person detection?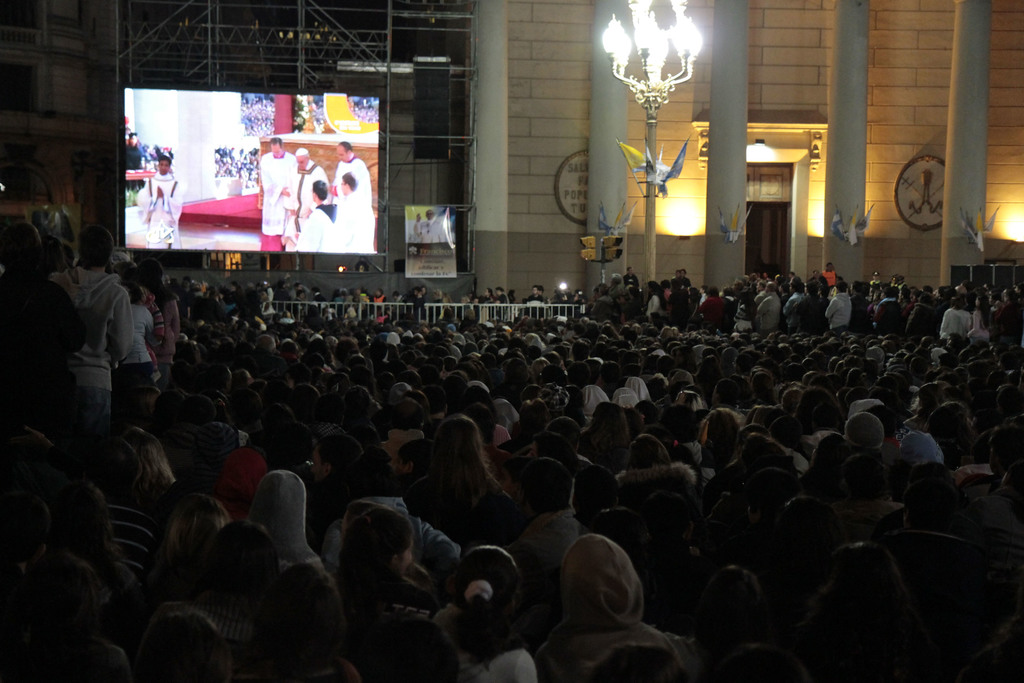
x1=261, y1=138, x2=294, y2=250
